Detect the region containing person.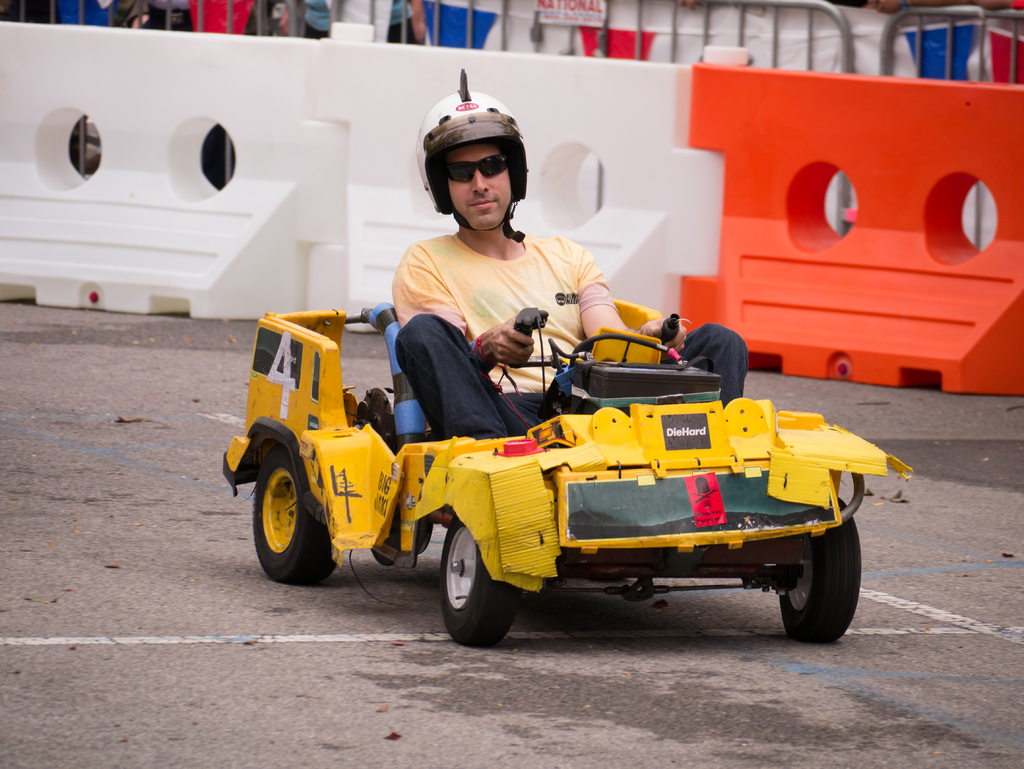
bbox=(297, 0, 421, 42).
